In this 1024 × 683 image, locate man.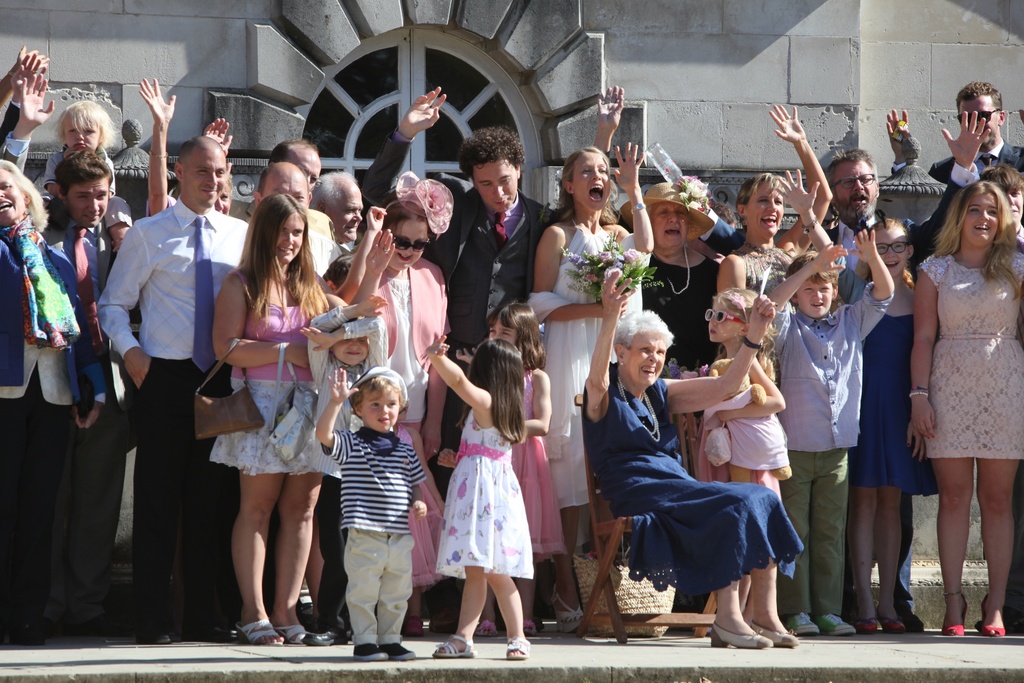
Bounding box: pyautogui.locateOnScreen(90, 127, 253, 652).
